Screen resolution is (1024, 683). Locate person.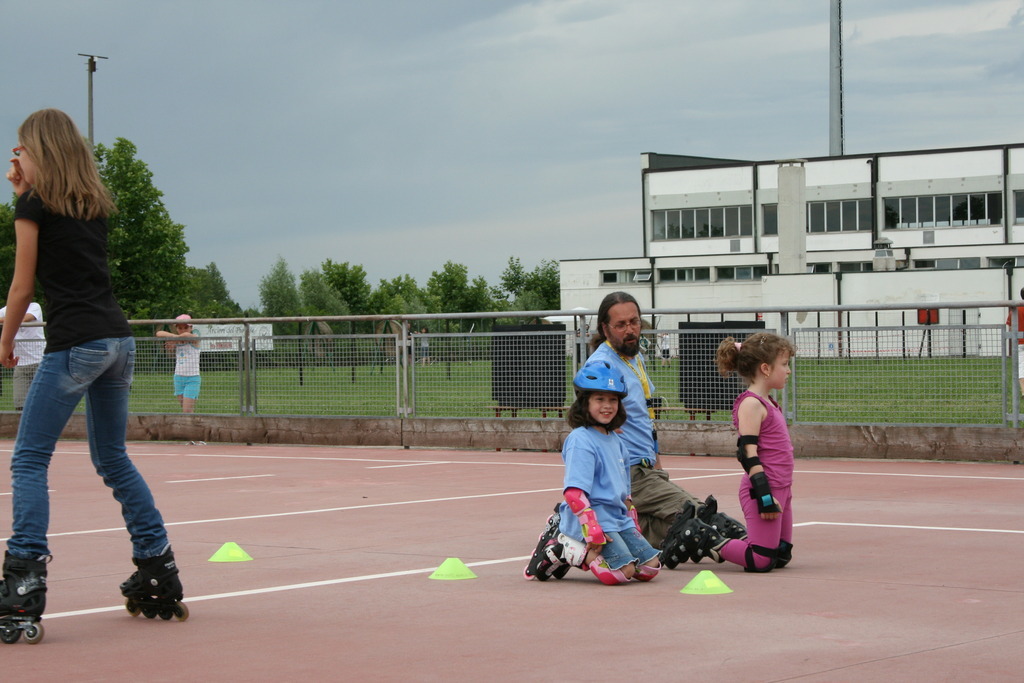
521/358/662/588.
